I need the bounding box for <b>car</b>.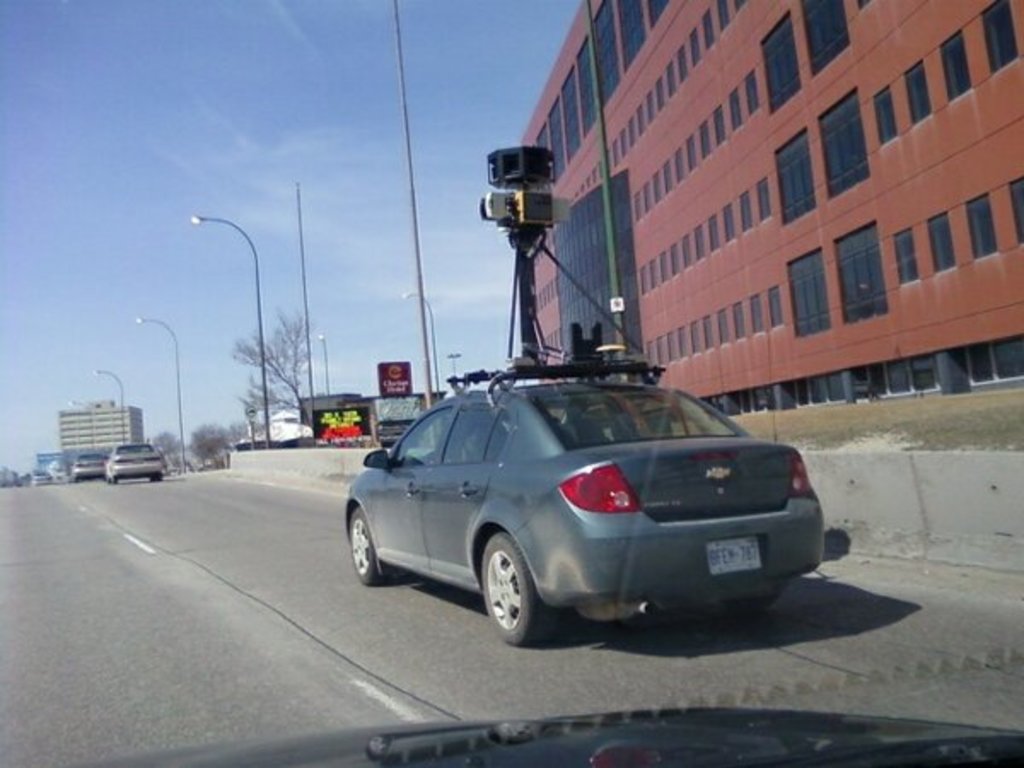
Here it is: crop(340, 138, 835, 652).
